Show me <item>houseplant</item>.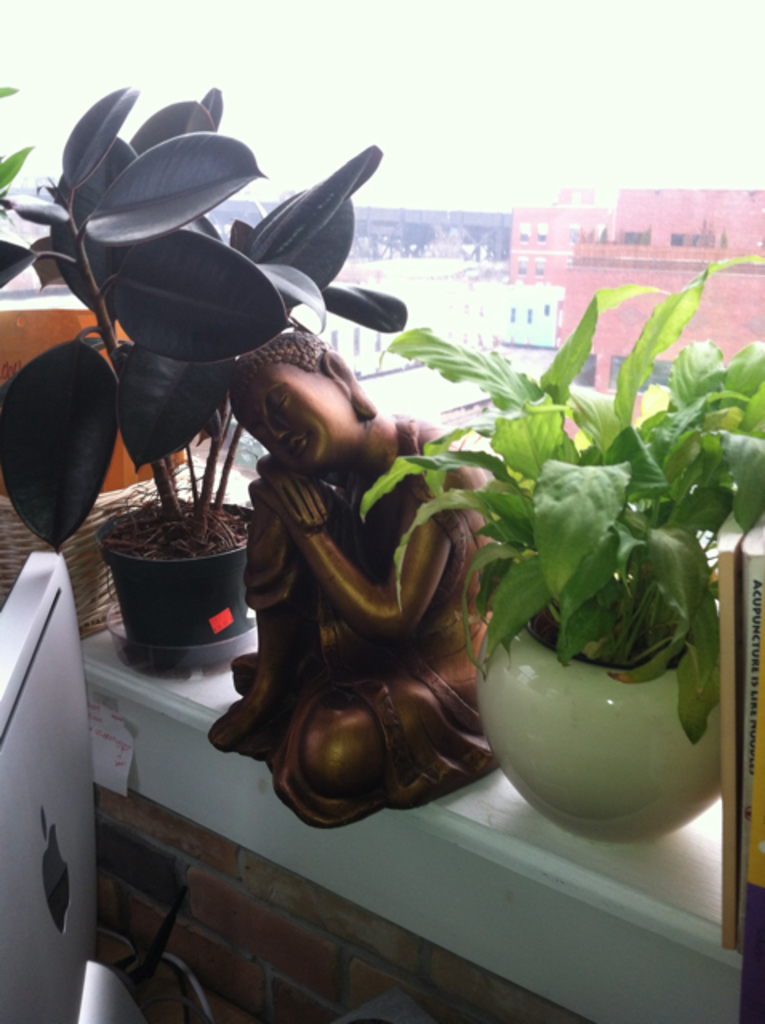
<item>houseplant</item> is here: [370,246,763,867].
